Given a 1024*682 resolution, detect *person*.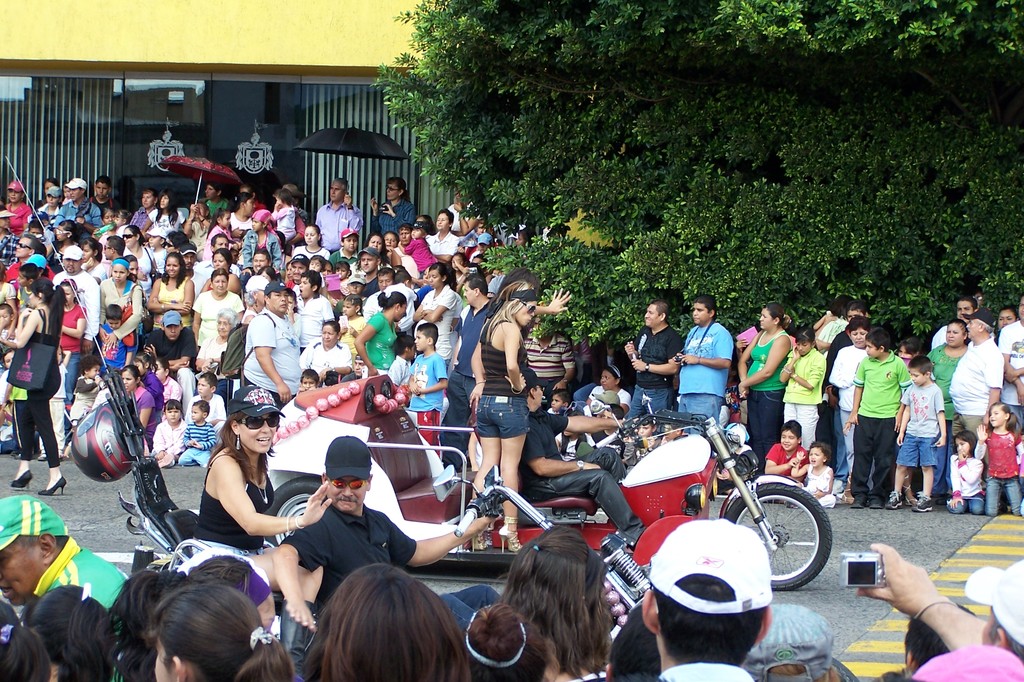
[left=0, top=272, right=67, bottom=497].
